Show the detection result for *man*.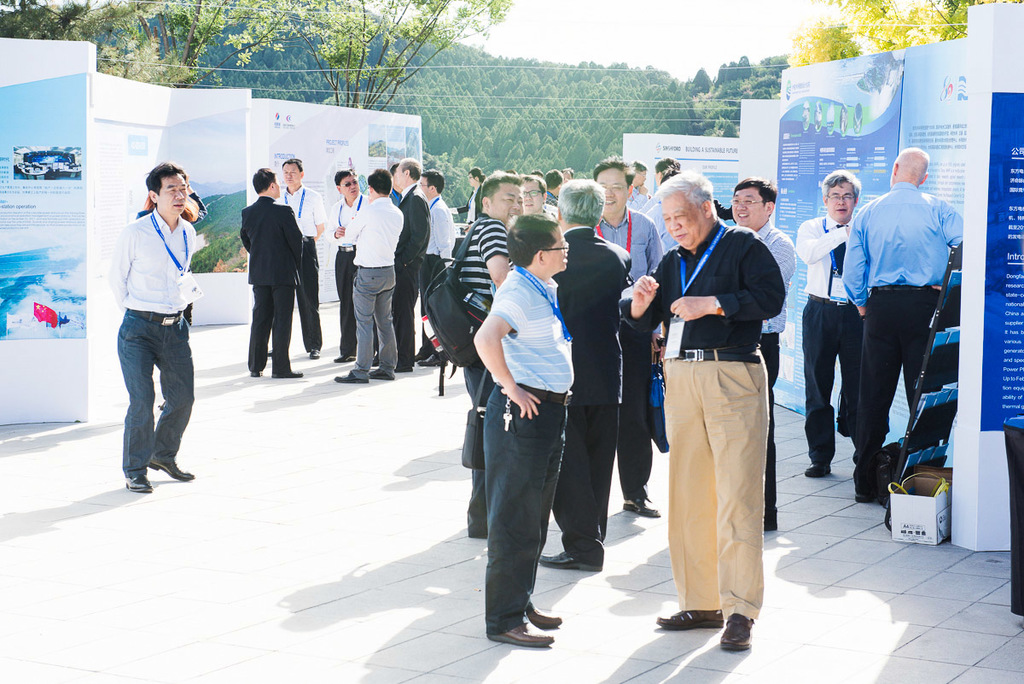
bbox=(454, 166, 483, 220).
